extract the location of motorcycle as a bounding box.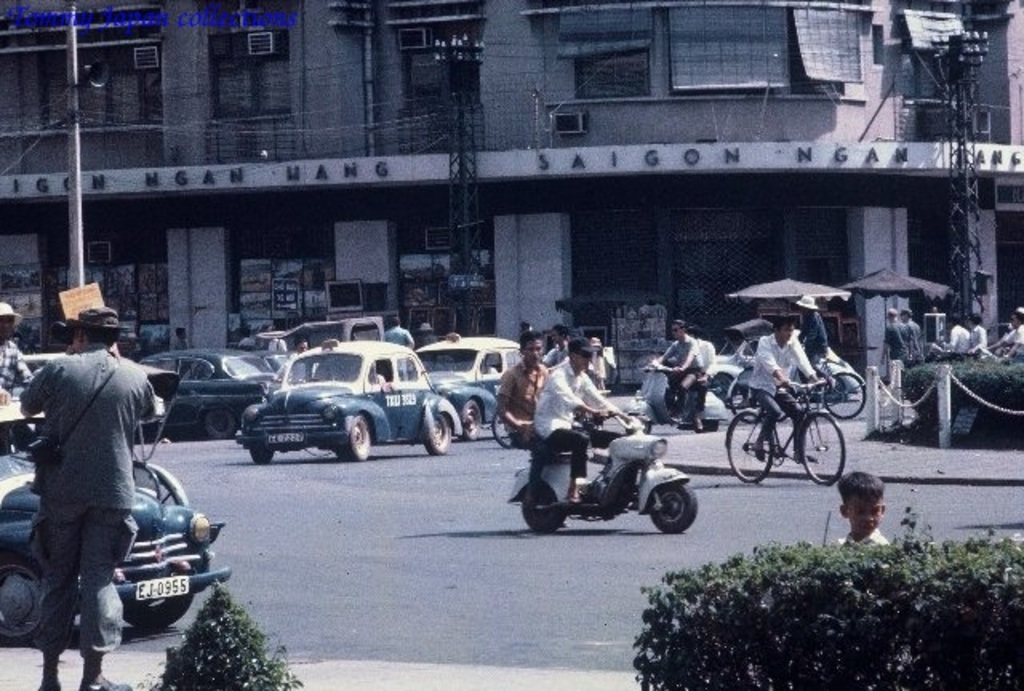
Rect(518, 397, 699, 542).
